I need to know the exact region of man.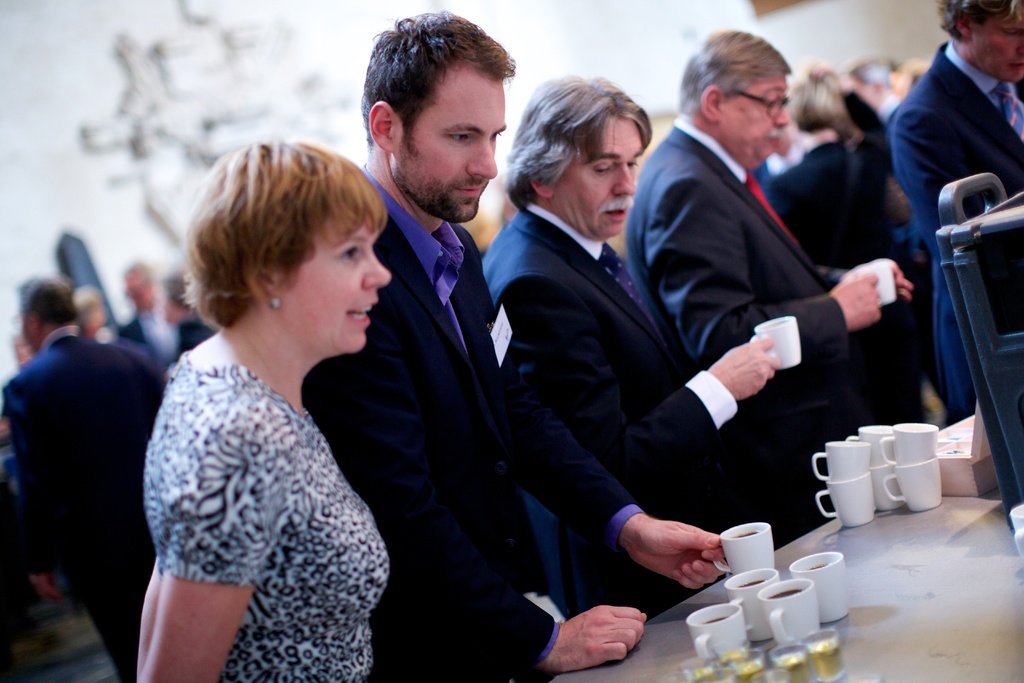
Region: {"left": 637, "top": 44, "right": 930, "bottom": 500}.
